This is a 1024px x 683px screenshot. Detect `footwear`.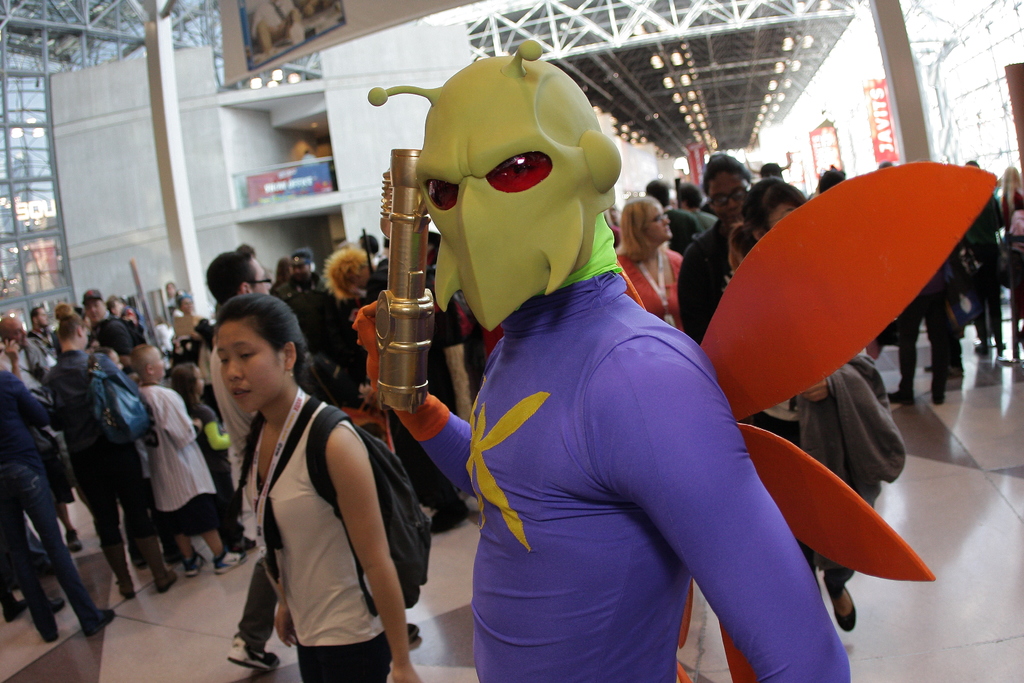
x1=220 y1=636 x2=280 y2=671.
